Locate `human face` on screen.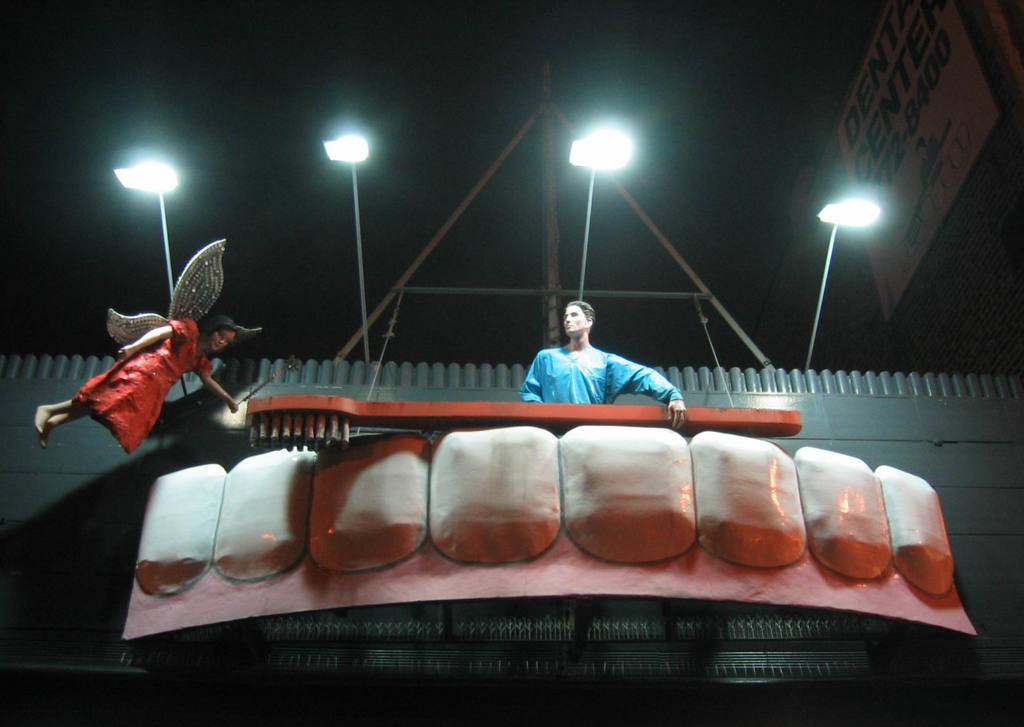
On screen at 563, 307, 585, 334.
